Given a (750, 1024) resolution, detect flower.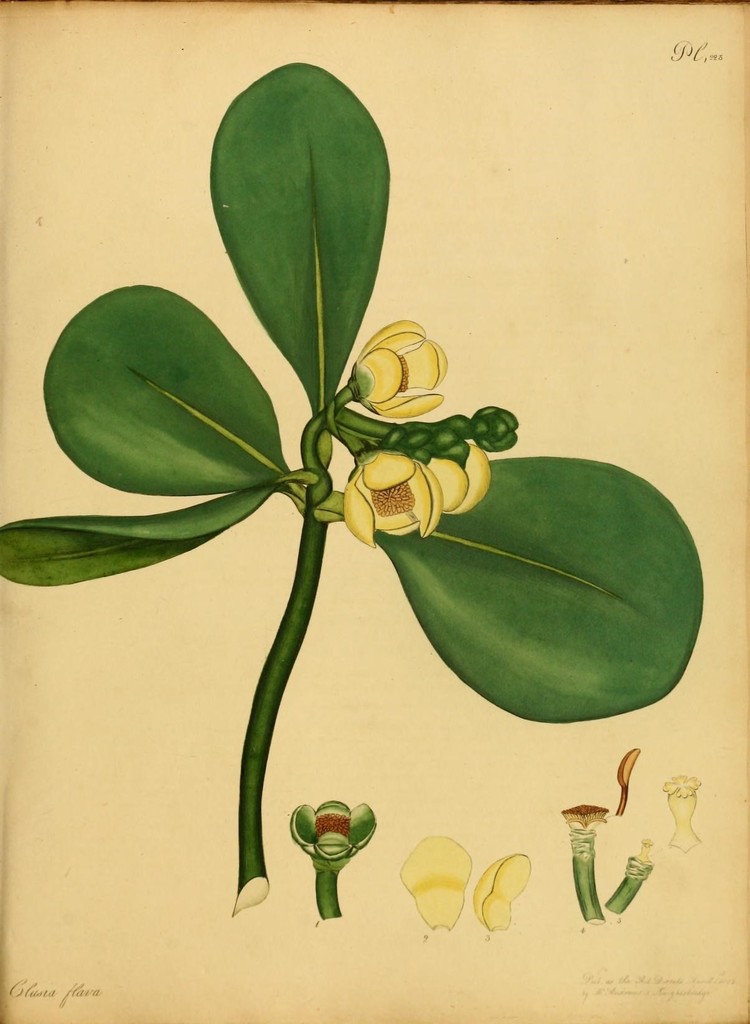
350/319/448/426.
